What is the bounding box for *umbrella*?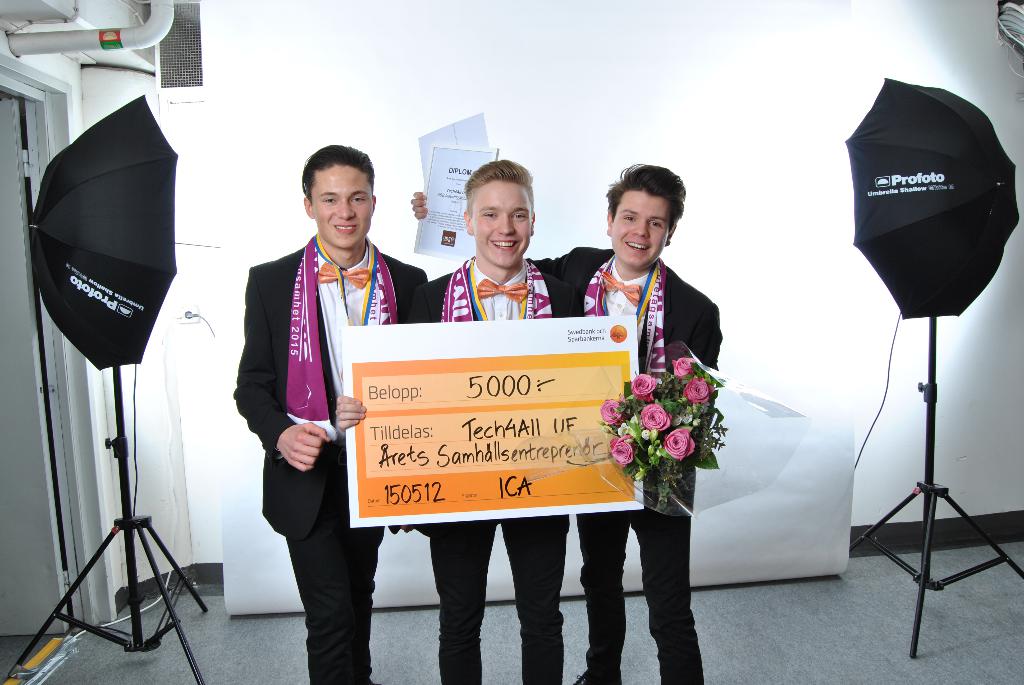
(x1=829, y1=70, x2=1023, y2=342).
